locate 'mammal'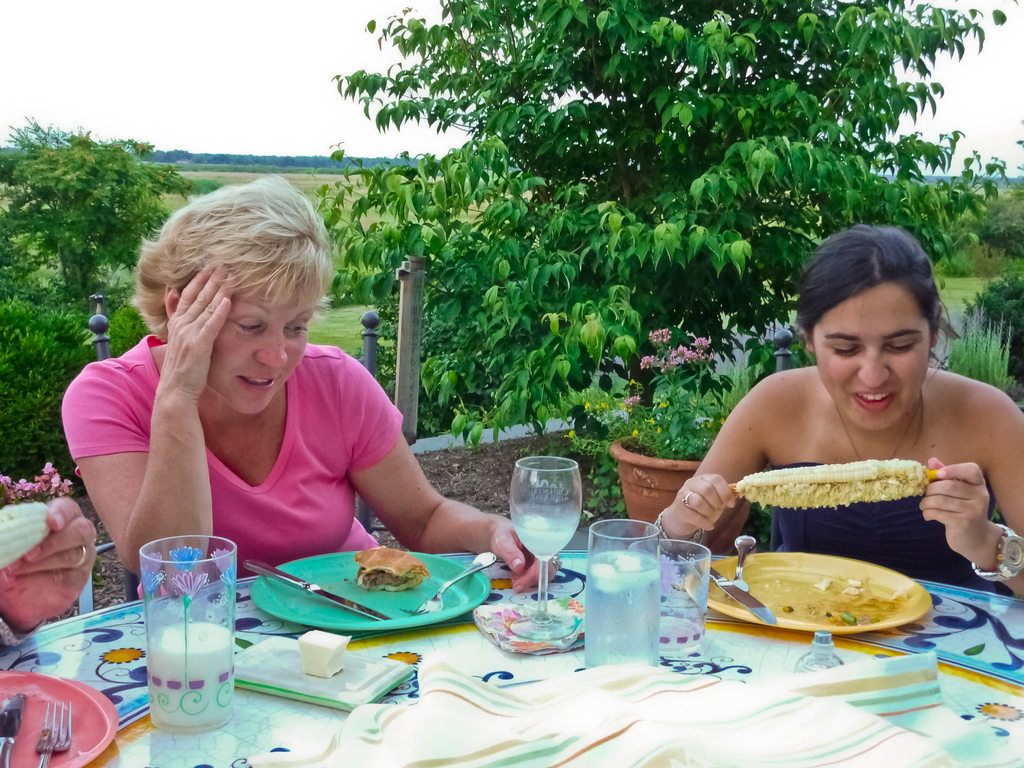
left=642, top=223, right=1023, bottom=605
